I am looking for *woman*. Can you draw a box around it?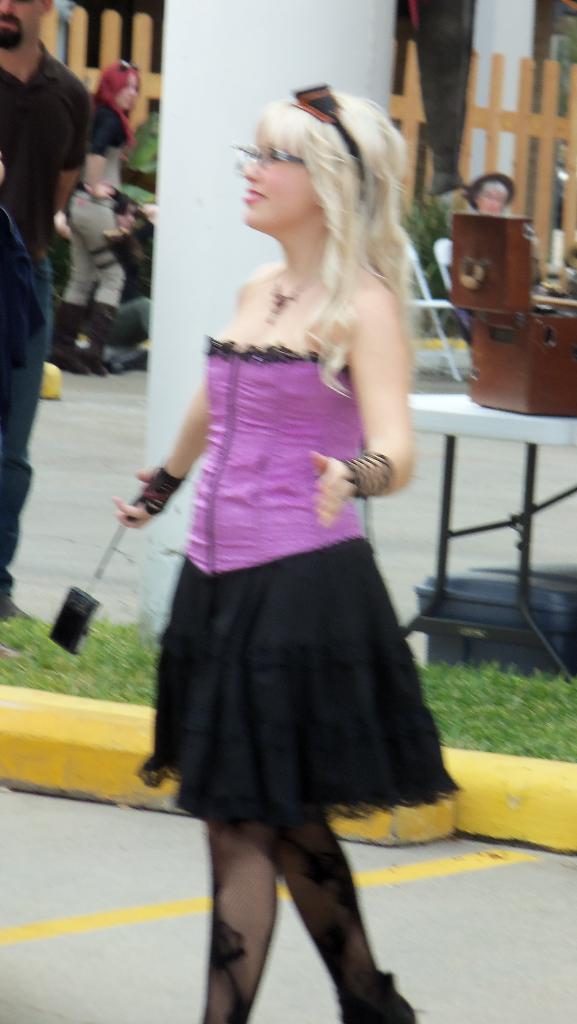
Sure, the bounding box is select_region(103, 78, 423, 1016).
